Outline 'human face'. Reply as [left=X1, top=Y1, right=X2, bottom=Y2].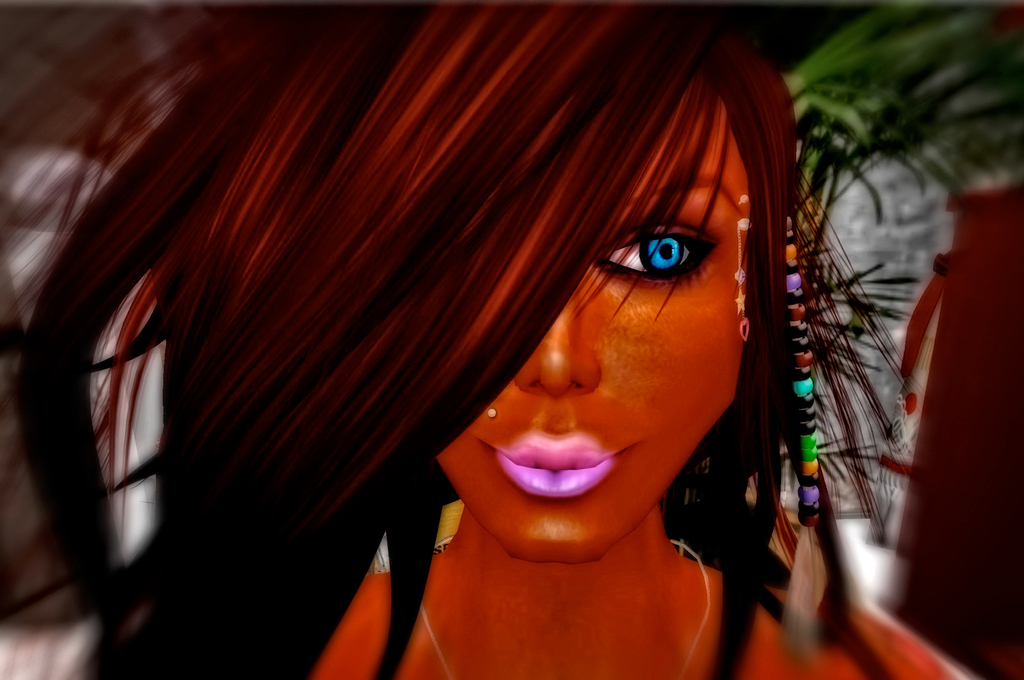
[left=404, top=203, right=748, bottom=554].
